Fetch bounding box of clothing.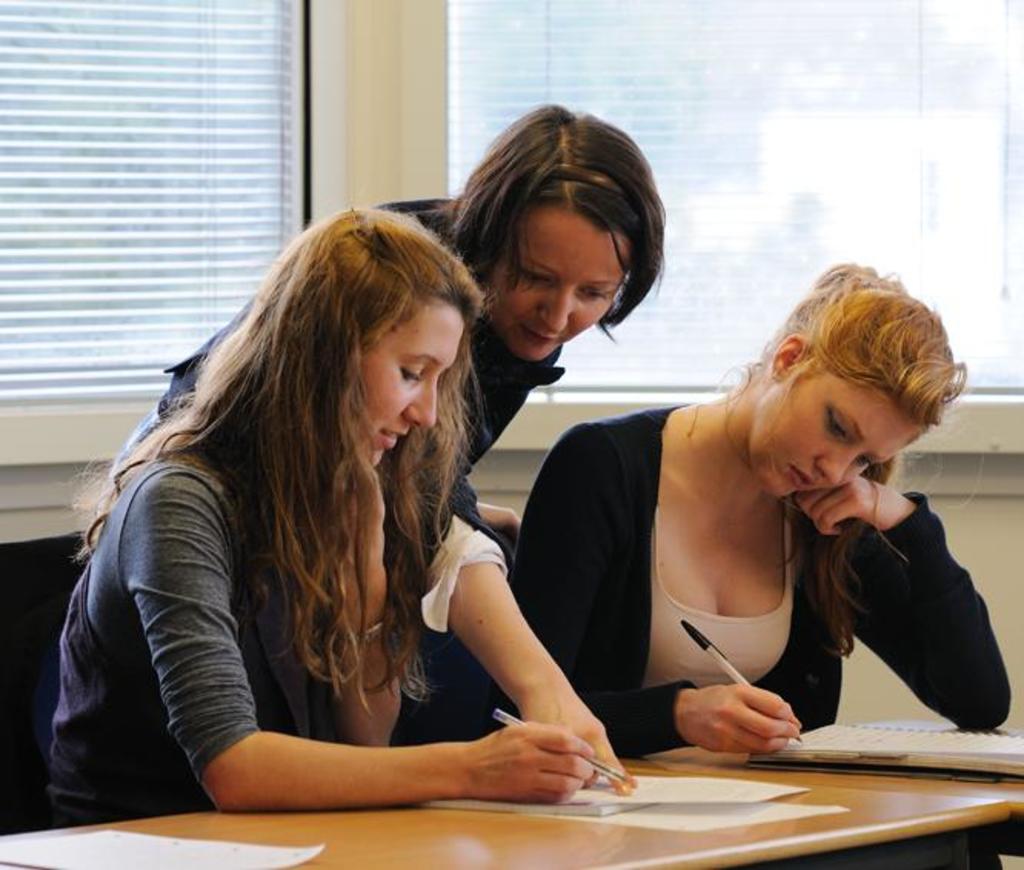
Bbox: box=[42, 440, 409, 827].
